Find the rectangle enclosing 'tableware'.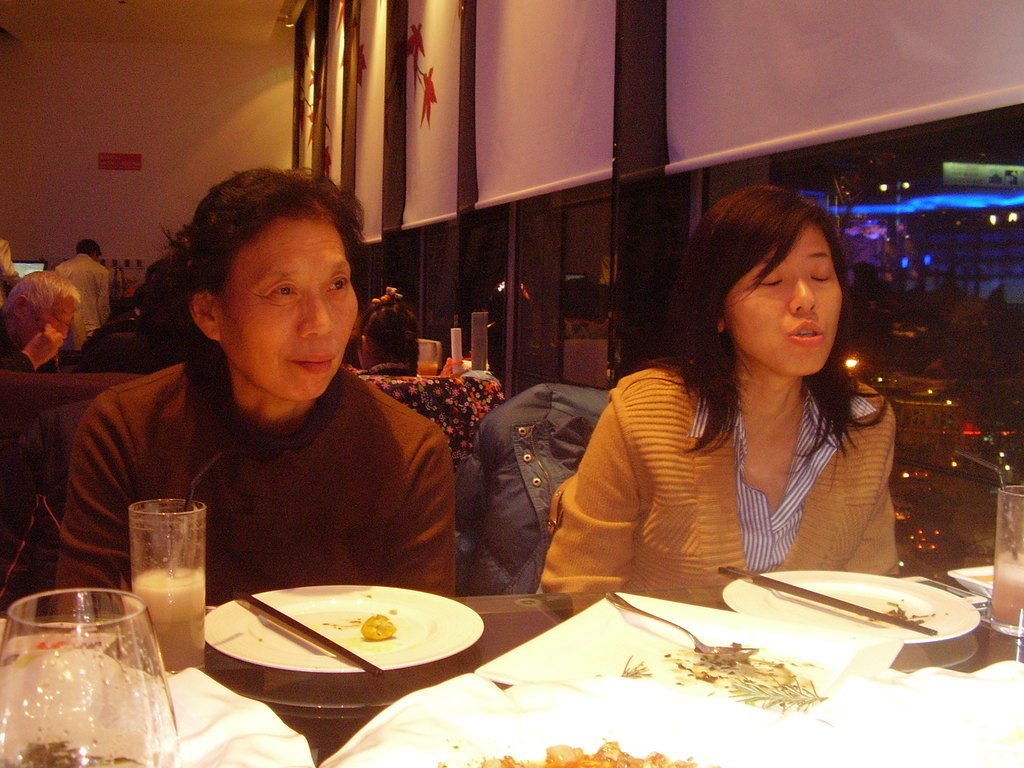
<bbox>952, 558, 1001, 603</bbox>.
